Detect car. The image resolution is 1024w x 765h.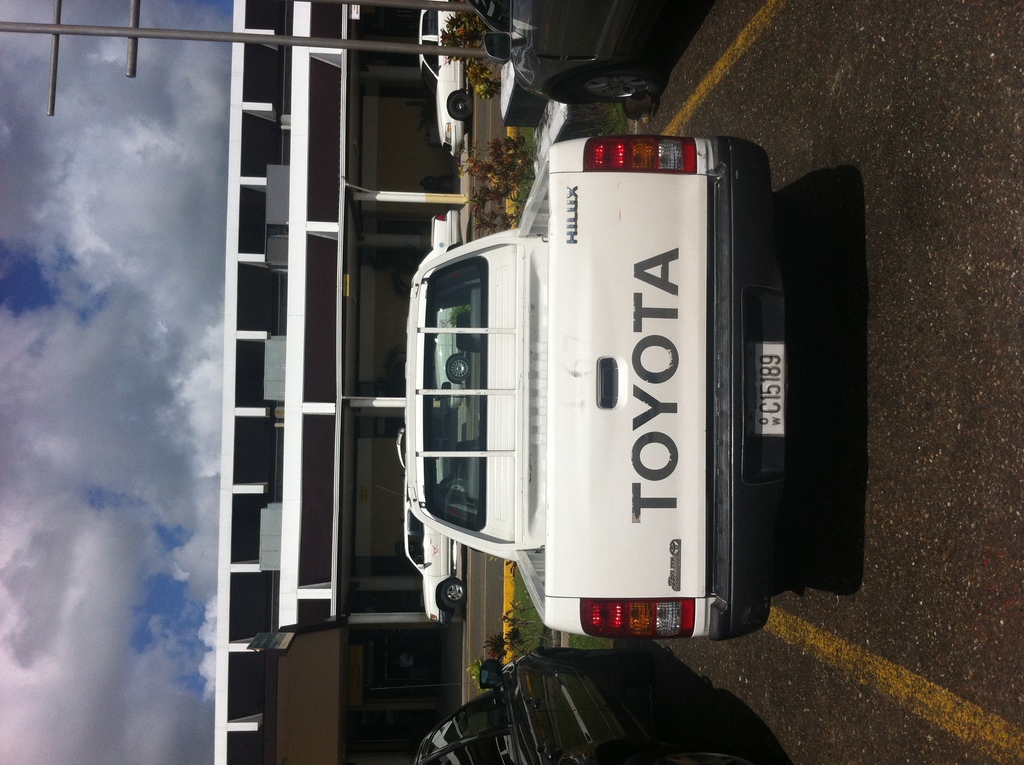
select_region(422, 147, 790, 659).
